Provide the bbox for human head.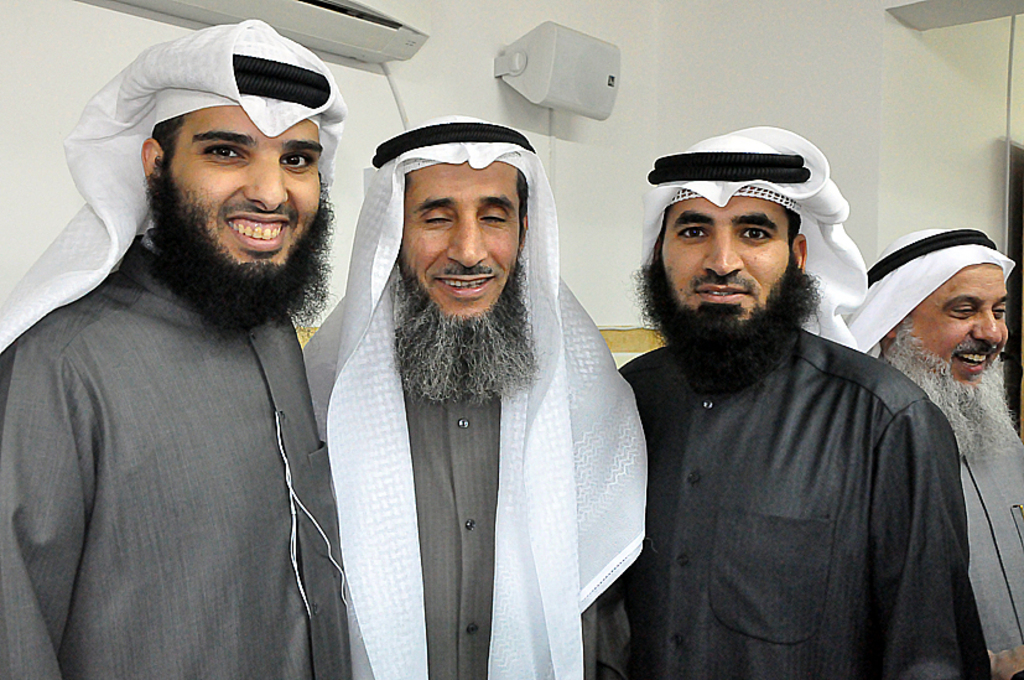
[368, 126, 552, 297].
